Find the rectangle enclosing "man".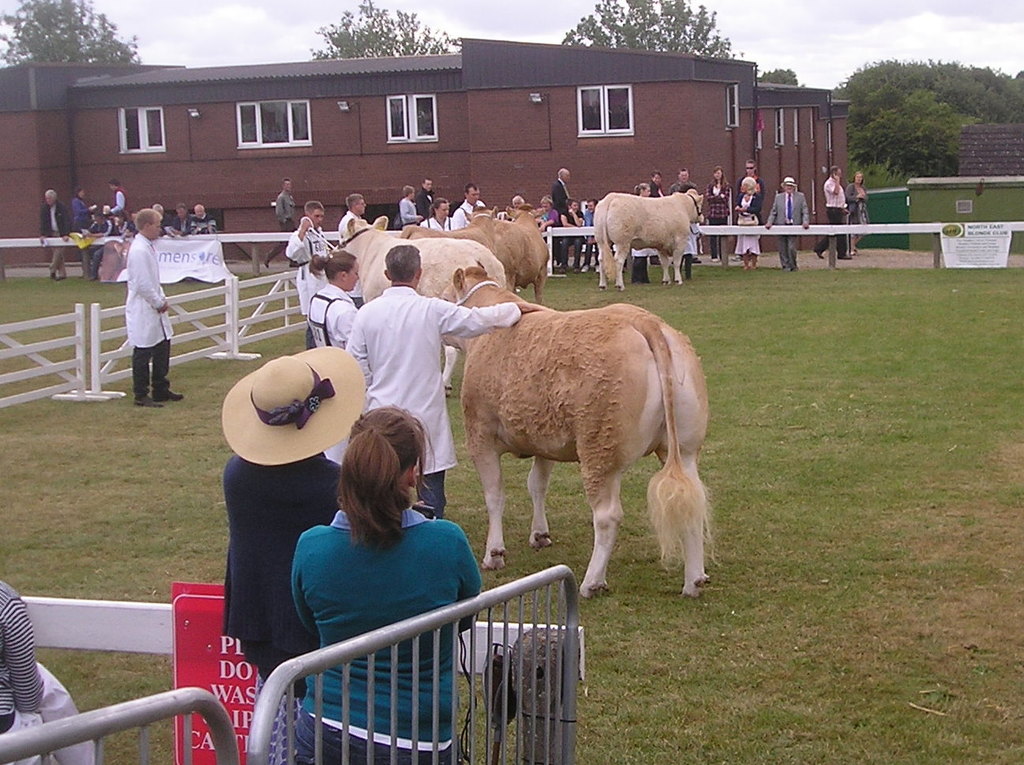
(x1=667, y1=168, x2=694, y2=196).
